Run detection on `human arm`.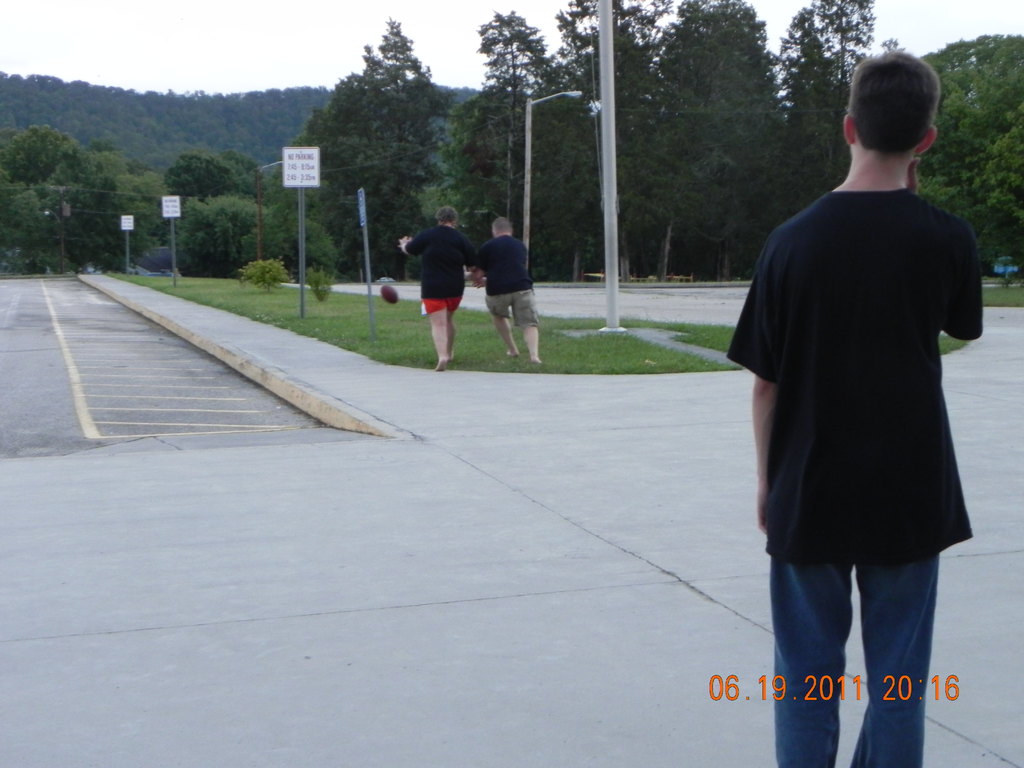
Result: crop(468, 247, 488, 288).
